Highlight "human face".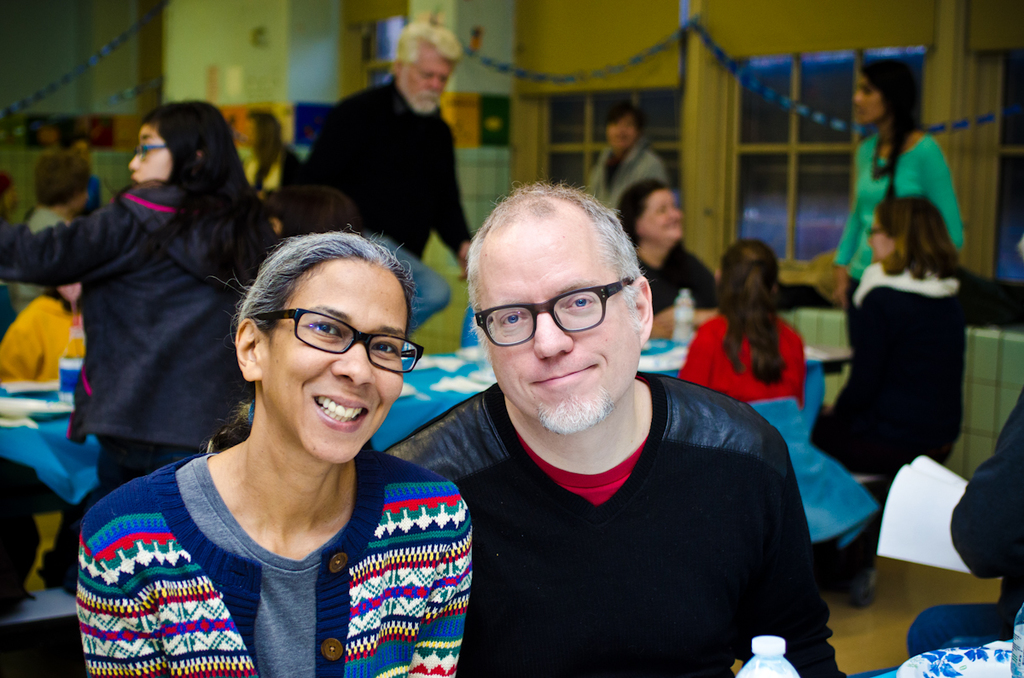
Highlighted region: 476 205 632 433.
